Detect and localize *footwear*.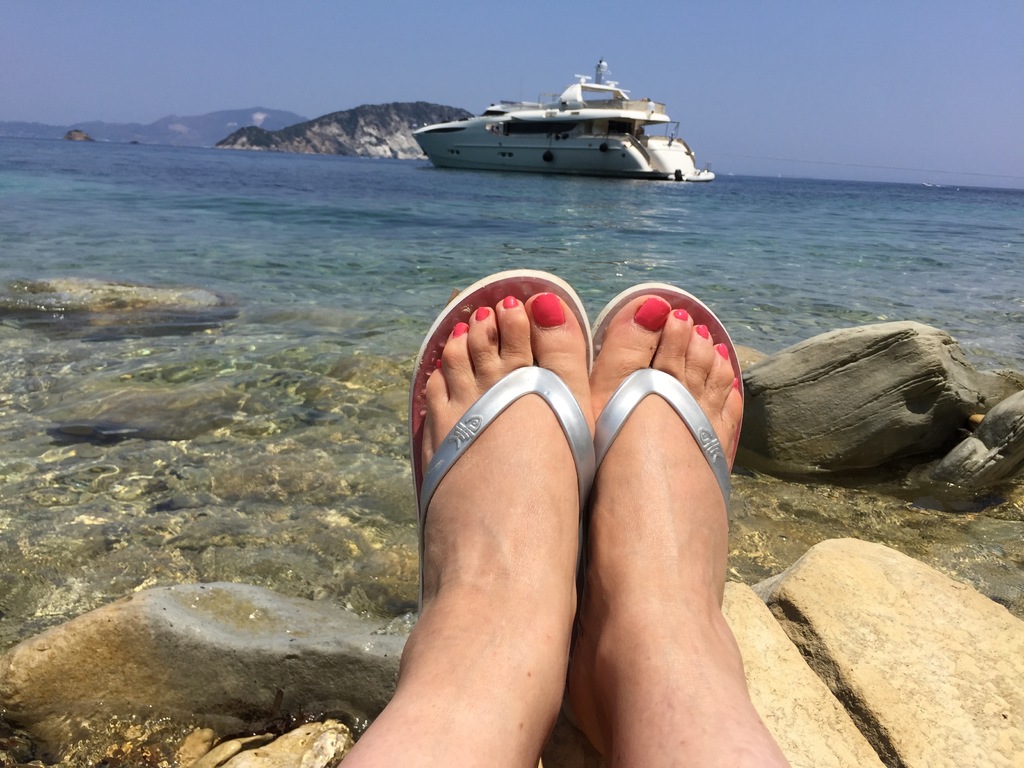
Localized at select_region(408, 267, 599, 618).
